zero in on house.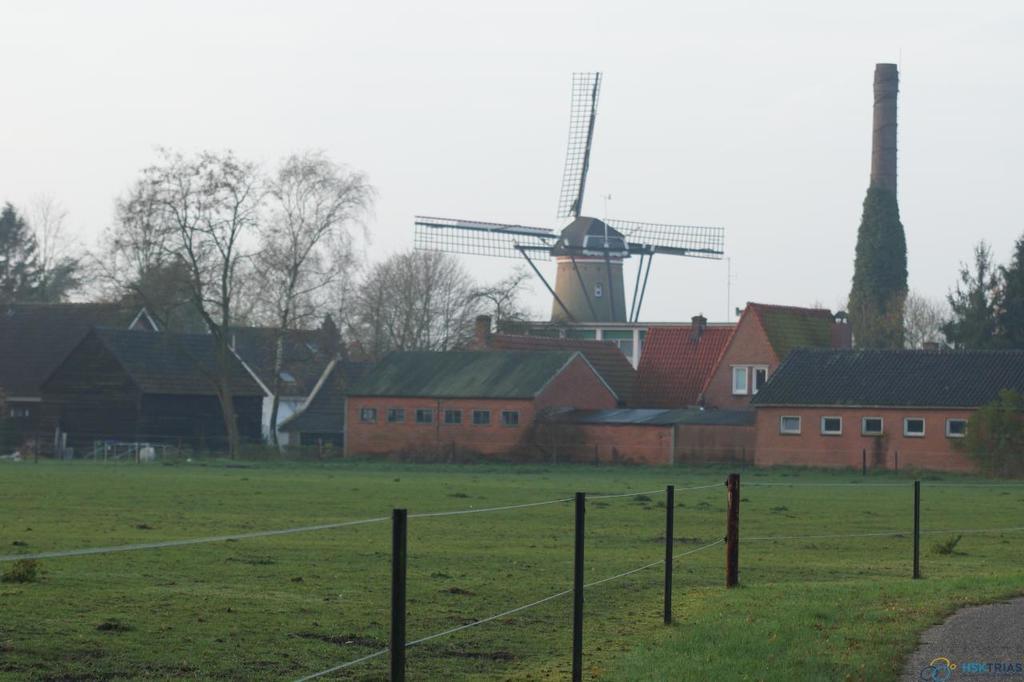
Zeroed in: Rect(337, 349, 722, 465).
